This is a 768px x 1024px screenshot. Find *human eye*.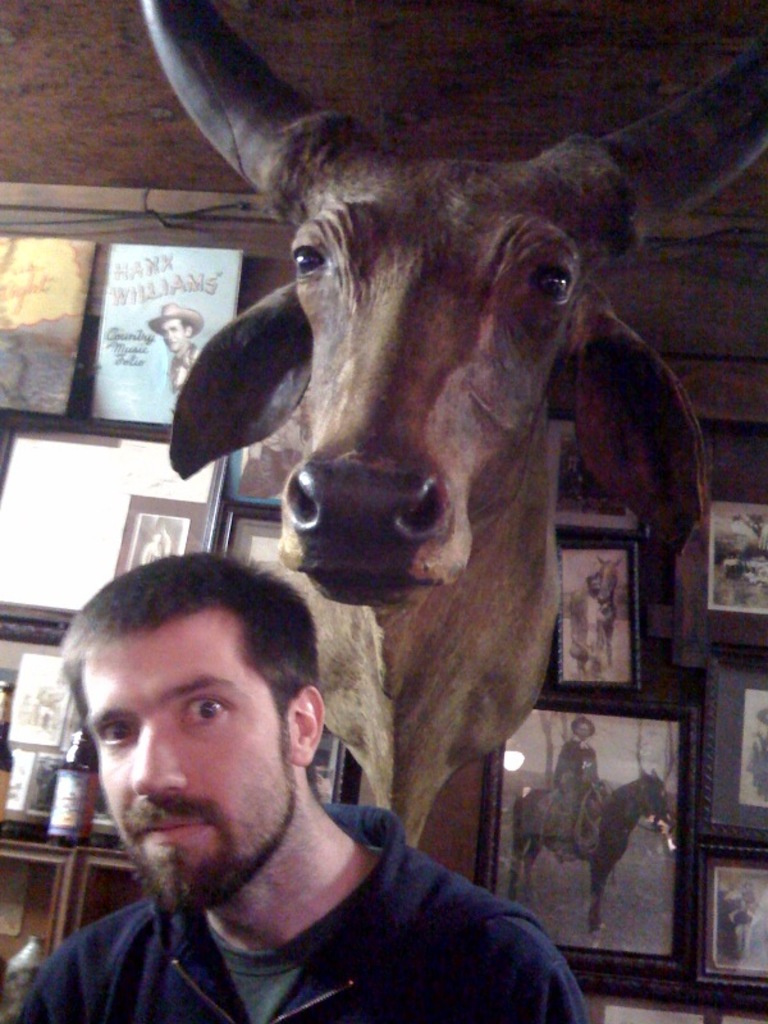
Bounding box: 97,714,141,748.
